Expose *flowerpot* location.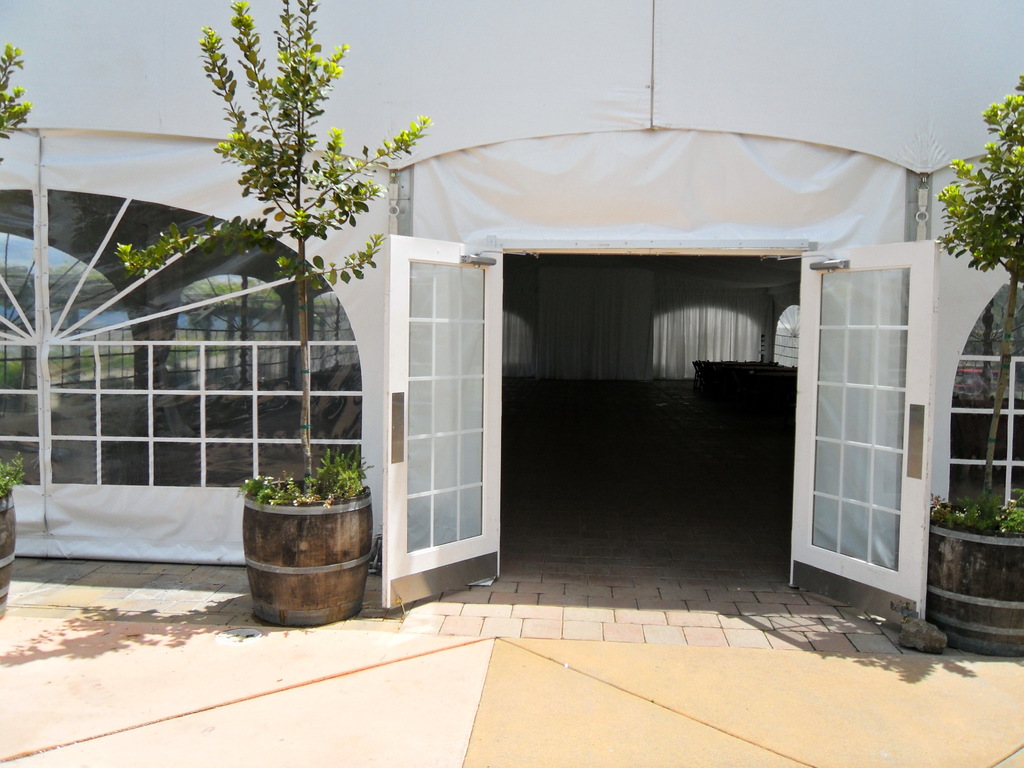
Exposed at detection(927, 500, 1023, 658).
